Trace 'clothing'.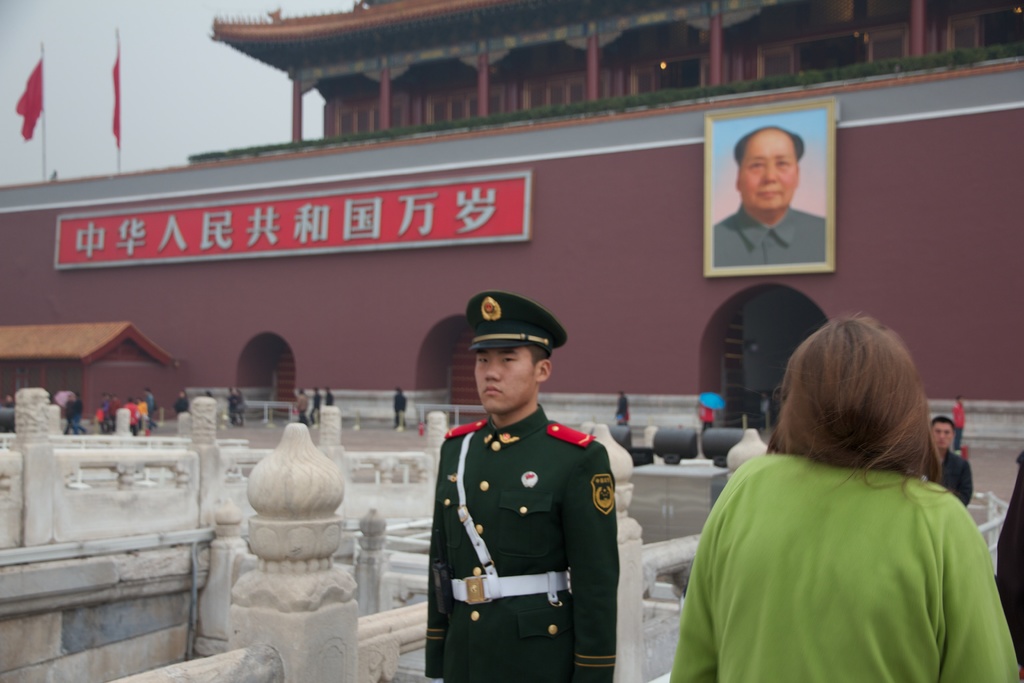
Traced to Rect(617, 399, 627, 425).
